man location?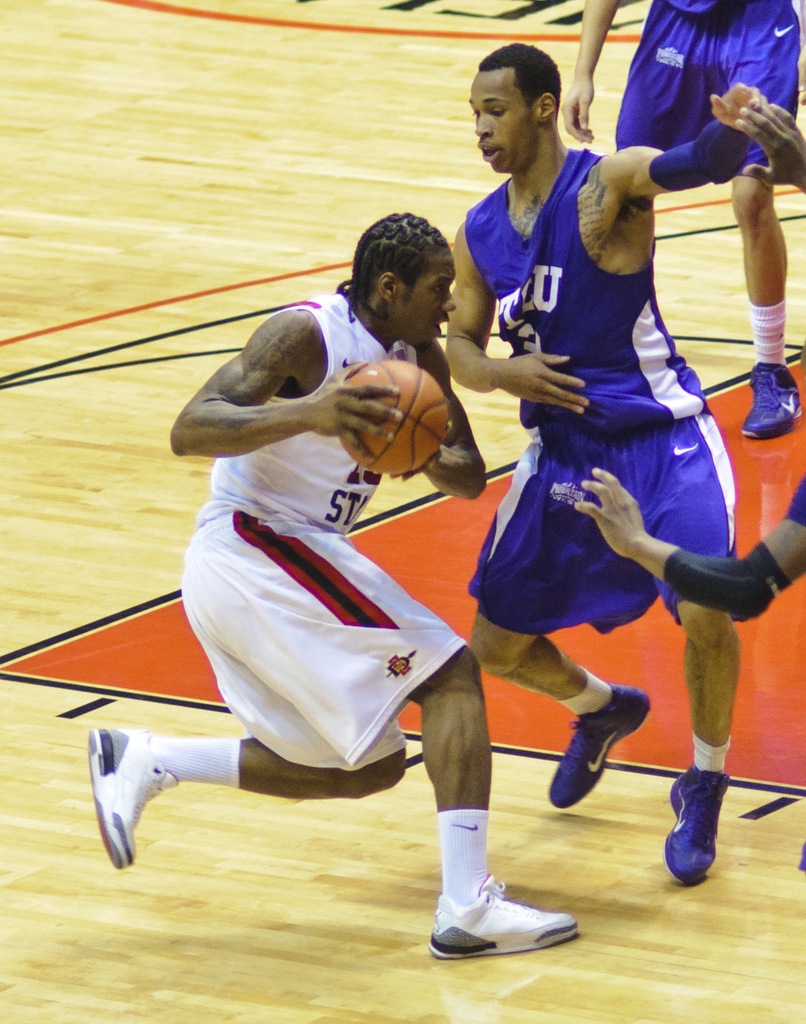
rect(724, 92, 804, 198)
